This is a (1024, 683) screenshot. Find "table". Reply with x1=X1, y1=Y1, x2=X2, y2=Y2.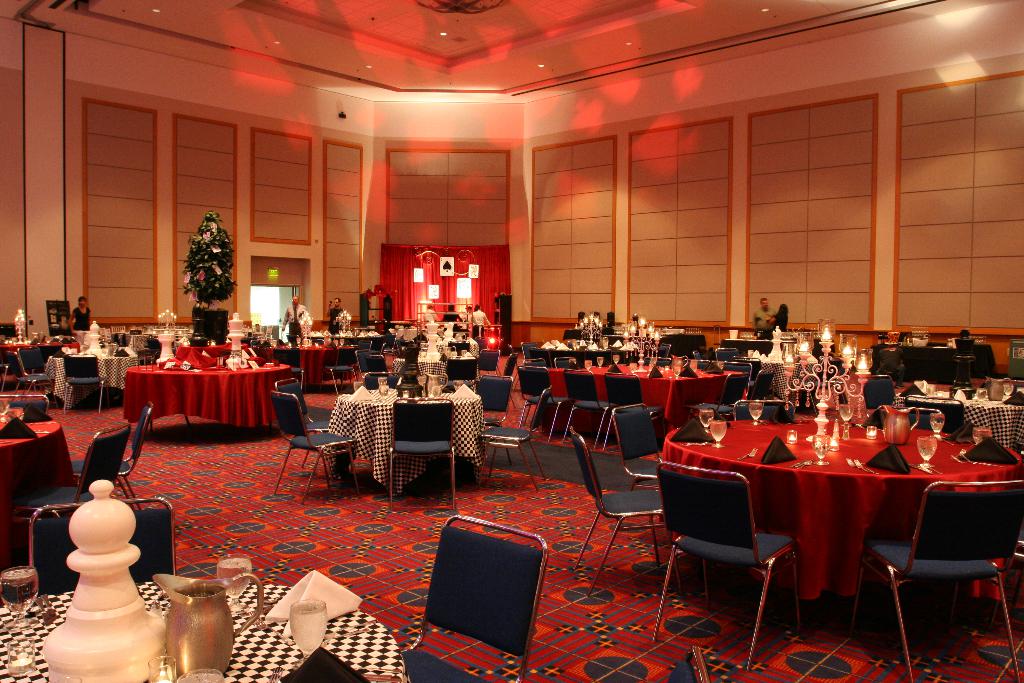
x1=122, y1=353, x2=296, y2=432.
